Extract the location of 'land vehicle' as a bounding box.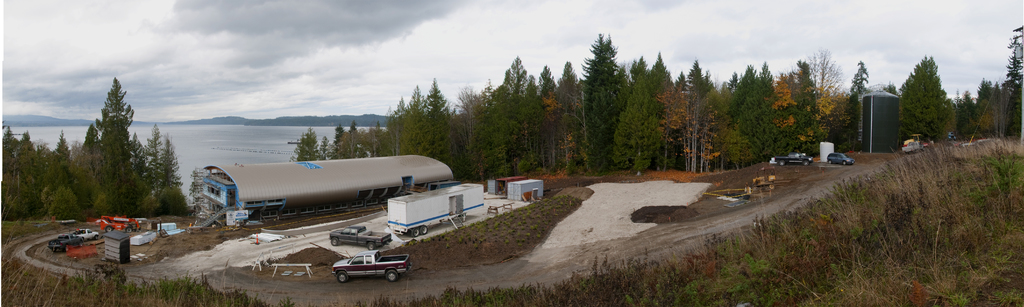
(left=827, top=150, right=856, bottom=166).
